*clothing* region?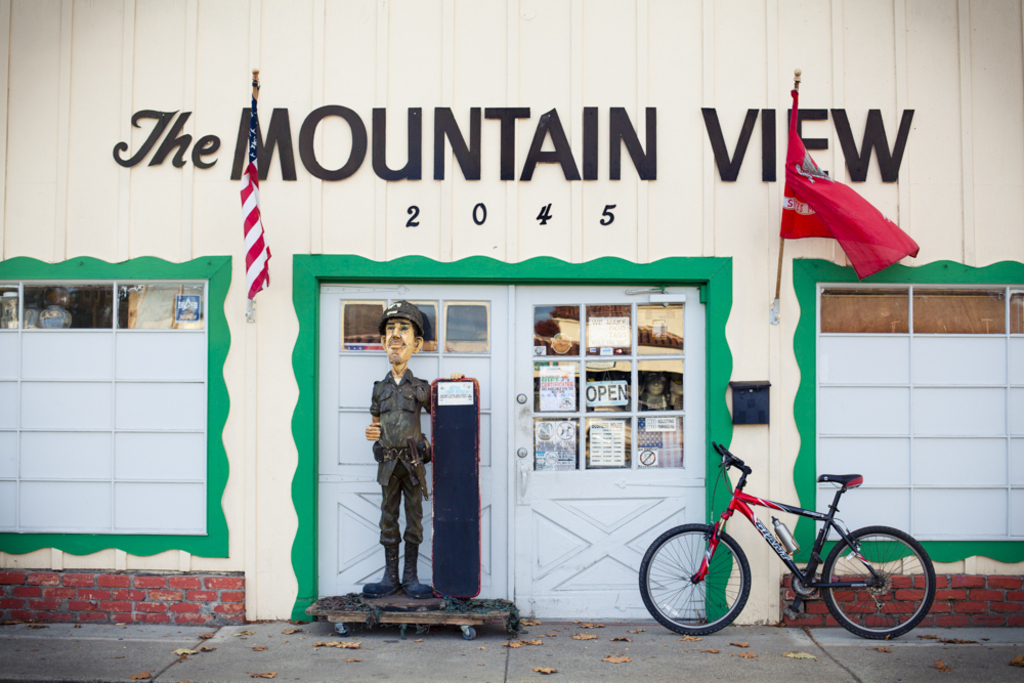
[x1=359, y1=328, x2=440, y2=597]
